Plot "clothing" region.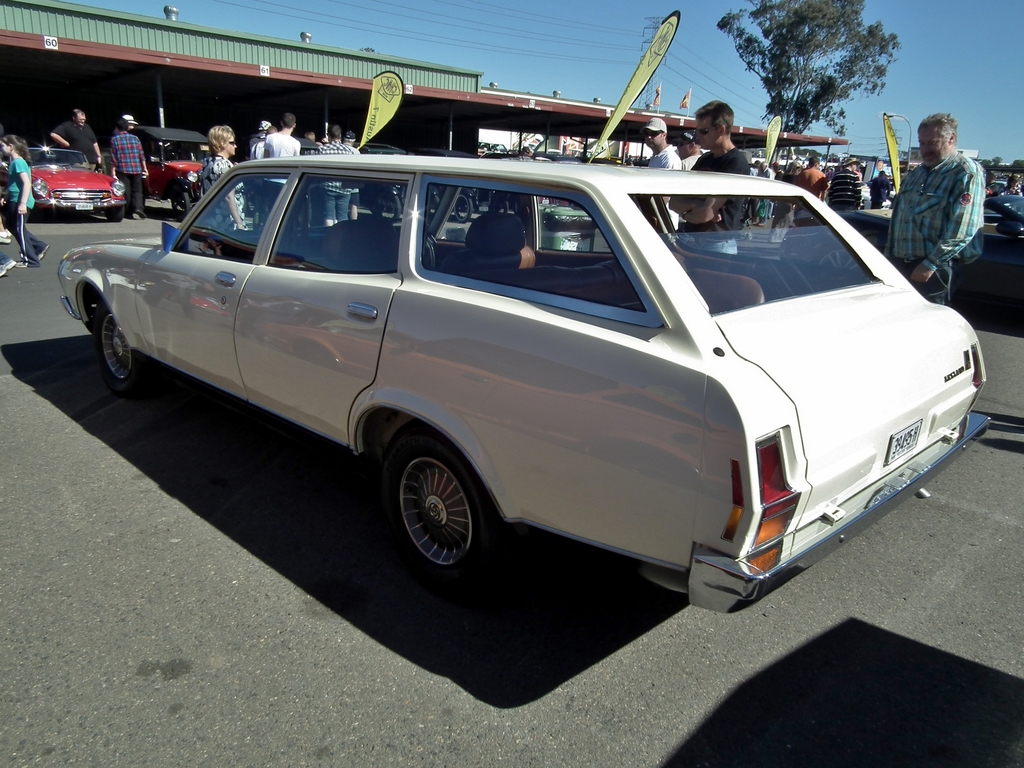
Plotted at [x1=268, y1=129, x2=295, y2=199].
